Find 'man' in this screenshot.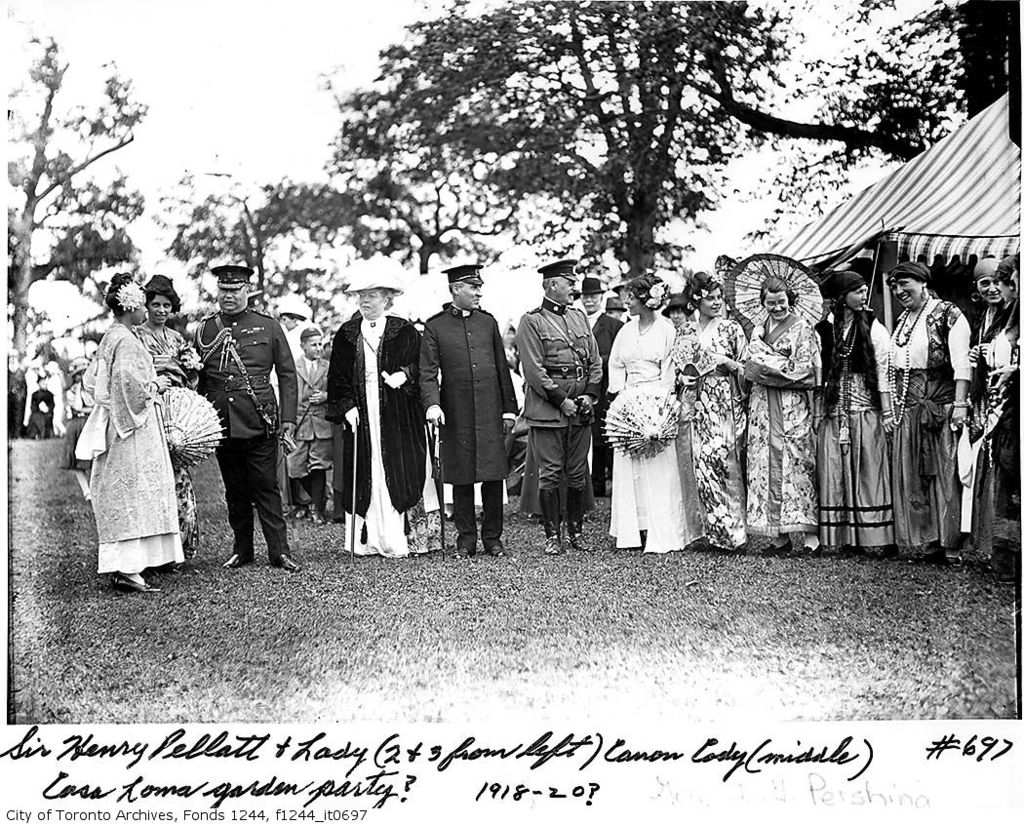
The bounding box for 'man' is select_region(422, 263, 523, 557).
